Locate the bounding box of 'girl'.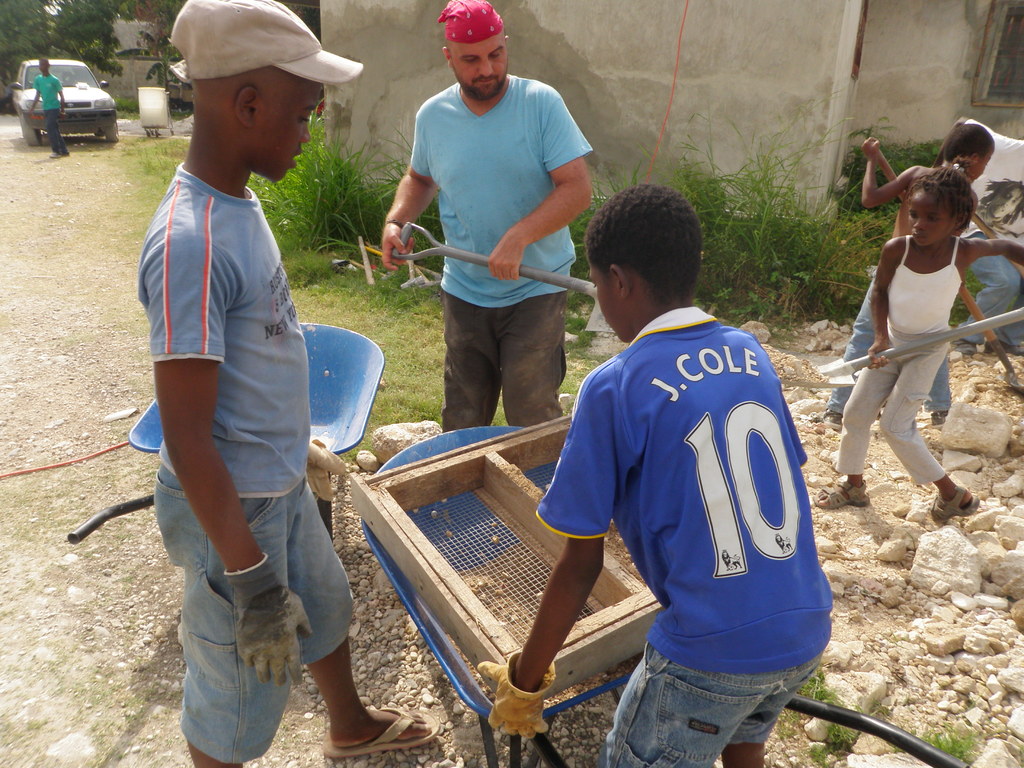
Bounding box: locate(810, 171, 1023, 523).
